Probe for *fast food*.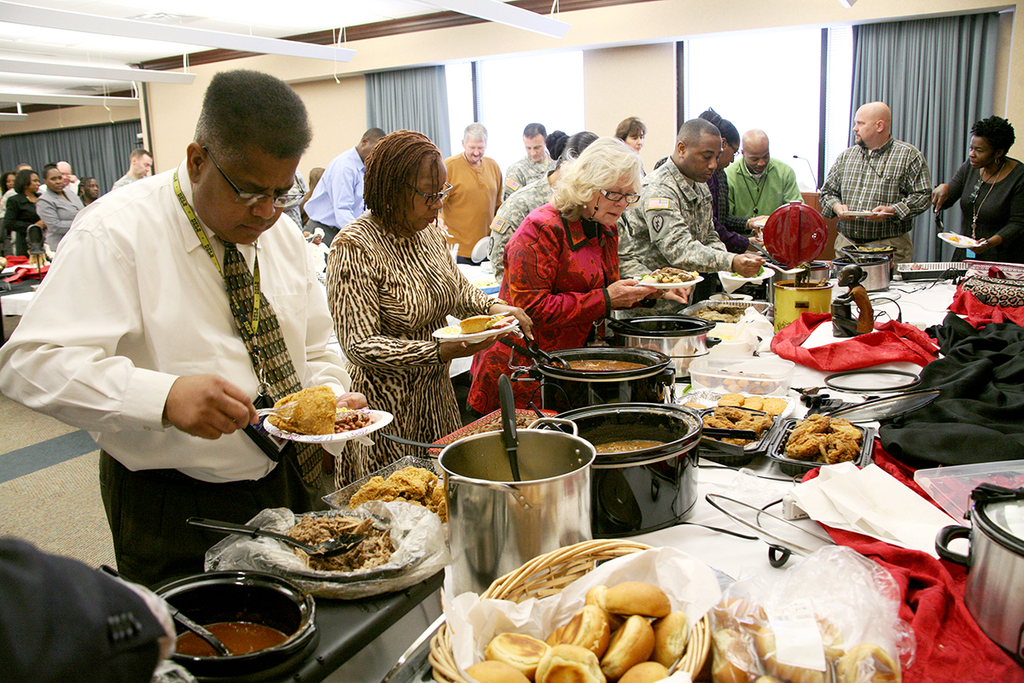
Probe result: (350,464,450,523).
